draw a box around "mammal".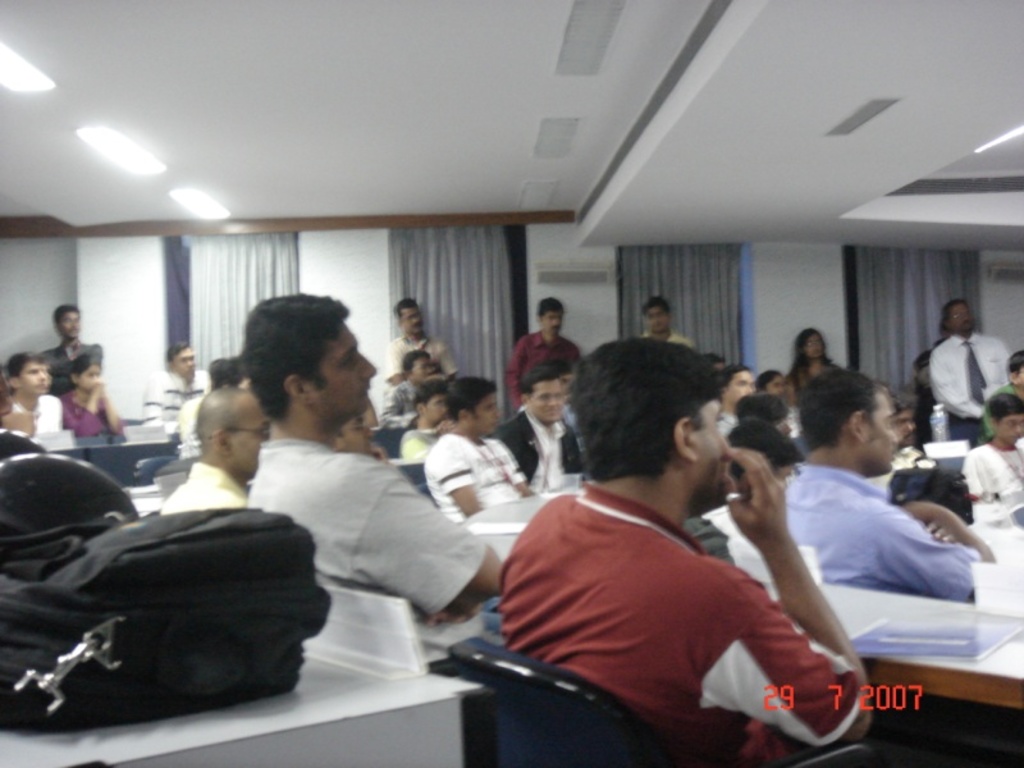
[x1=933, y1=300, x2=998, y2=444].
